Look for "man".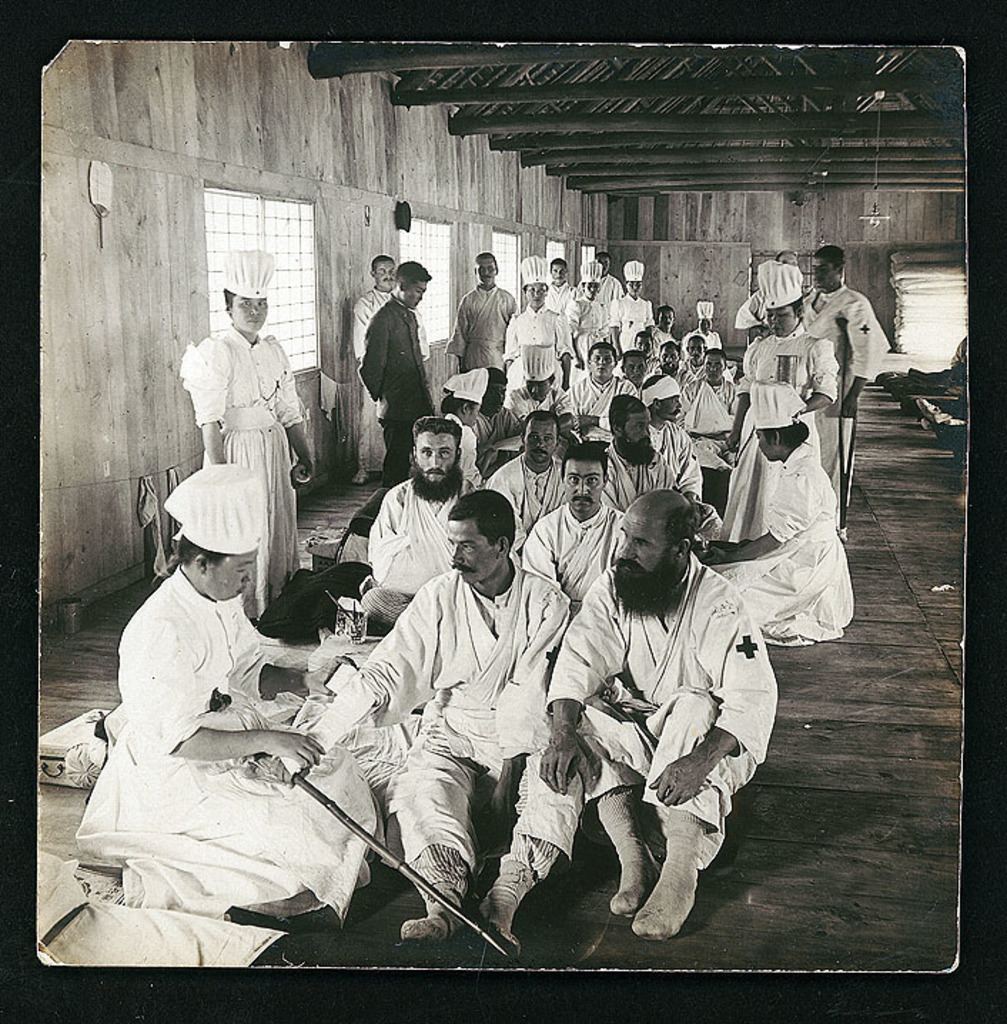
Found: bbox=(516, 438, 629, 619).
